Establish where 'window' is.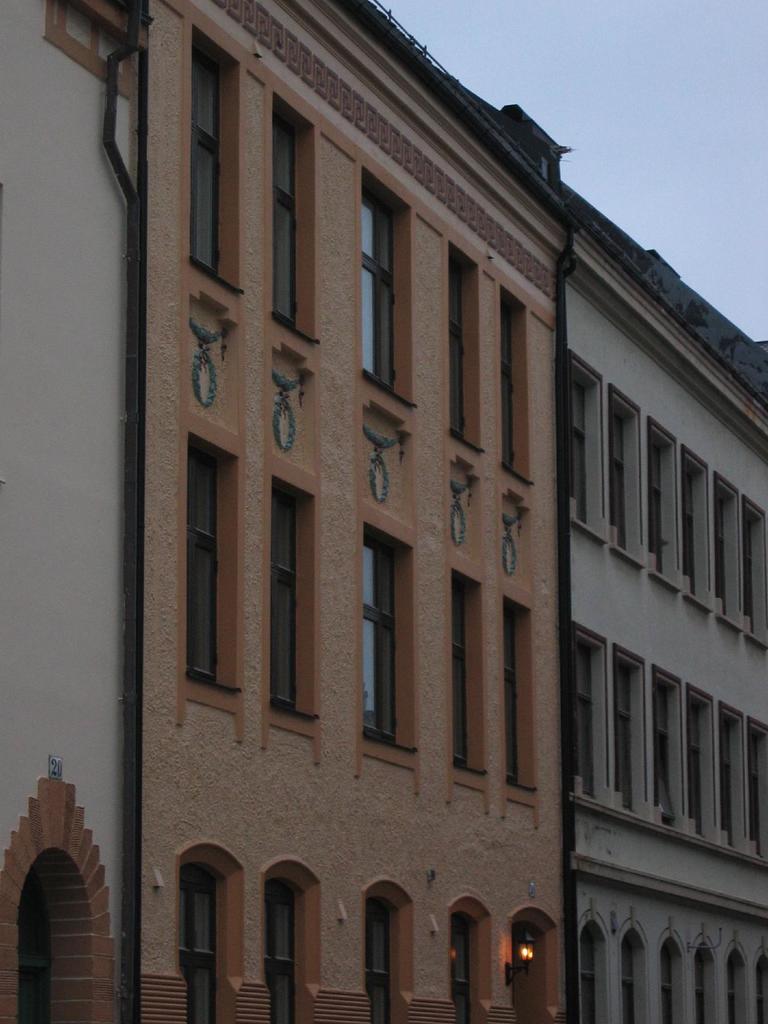
Established at [left=360, top=874, right=413, bottom=1023].
